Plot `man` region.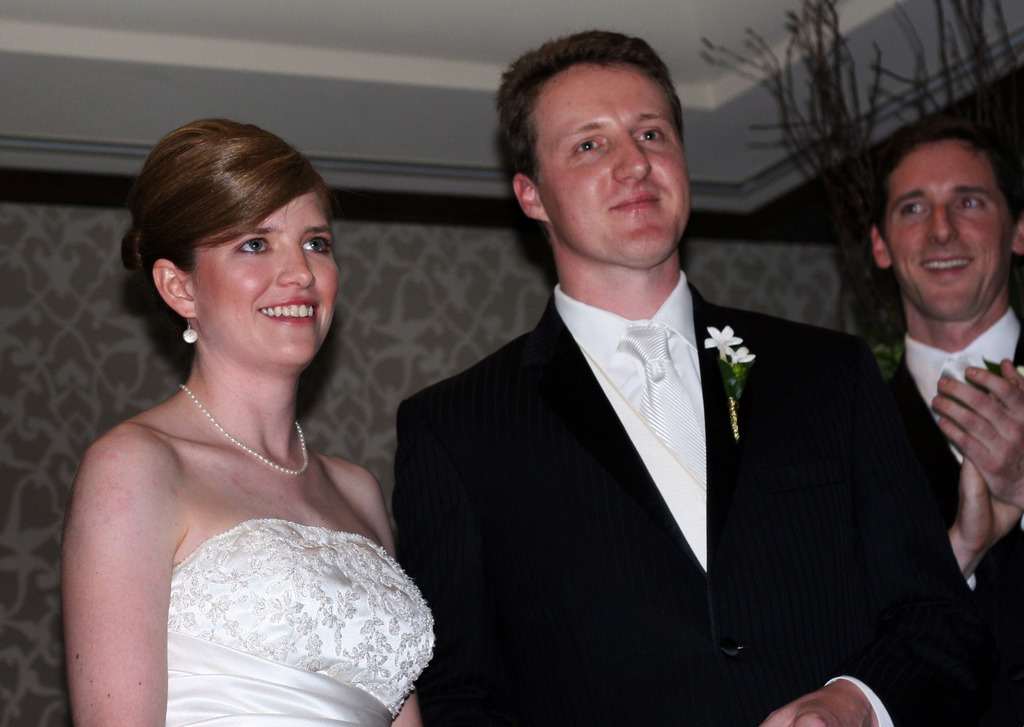
Plotted at x1=863, y1=130, x2=1023, y2=721.
